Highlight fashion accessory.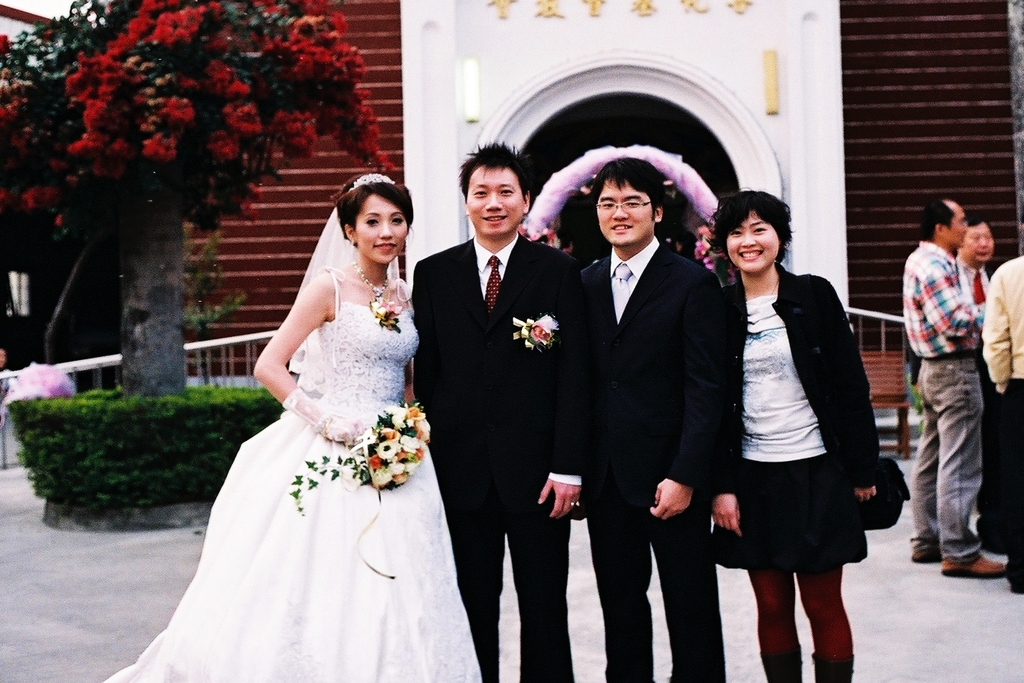
Highlighted region: 768/279/776/297.
